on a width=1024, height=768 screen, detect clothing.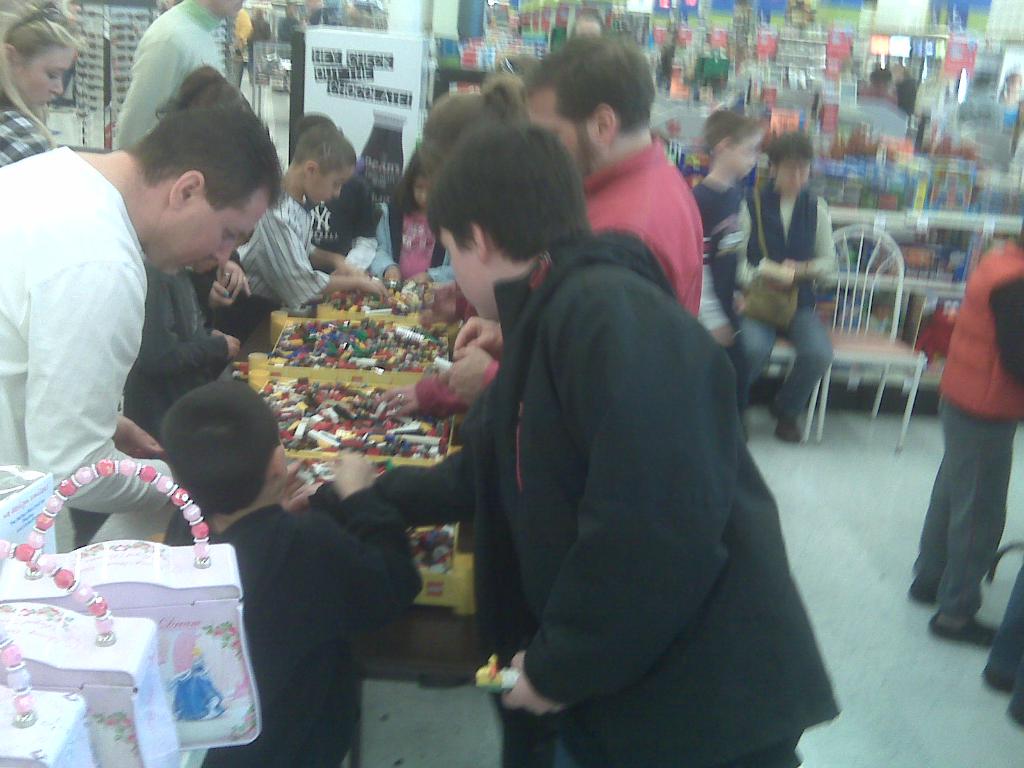
909 235 1023 623.
